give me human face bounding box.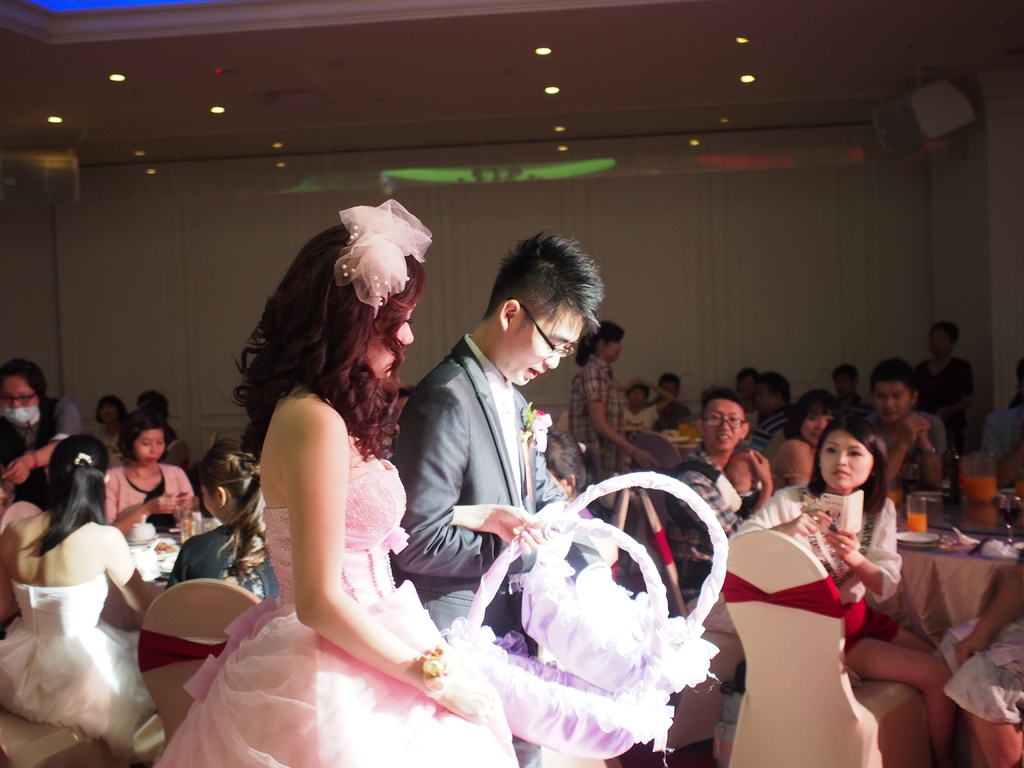
(x1=929, y1=328, x2=951, y2=353).
